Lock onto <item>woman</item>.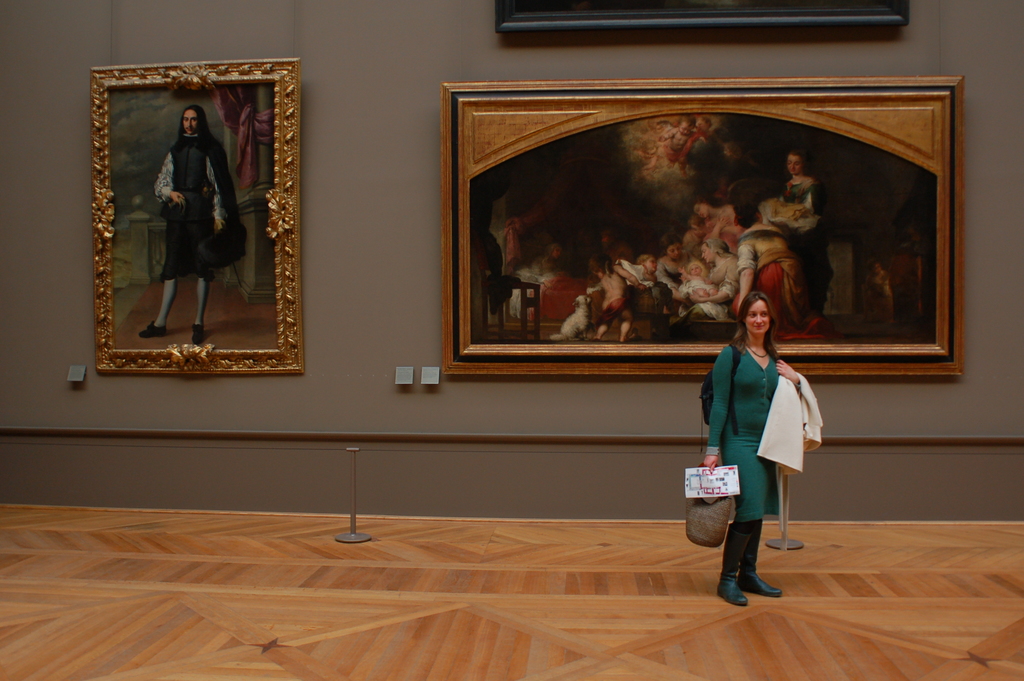
Locked: detection(767, 141, 834, 339).
